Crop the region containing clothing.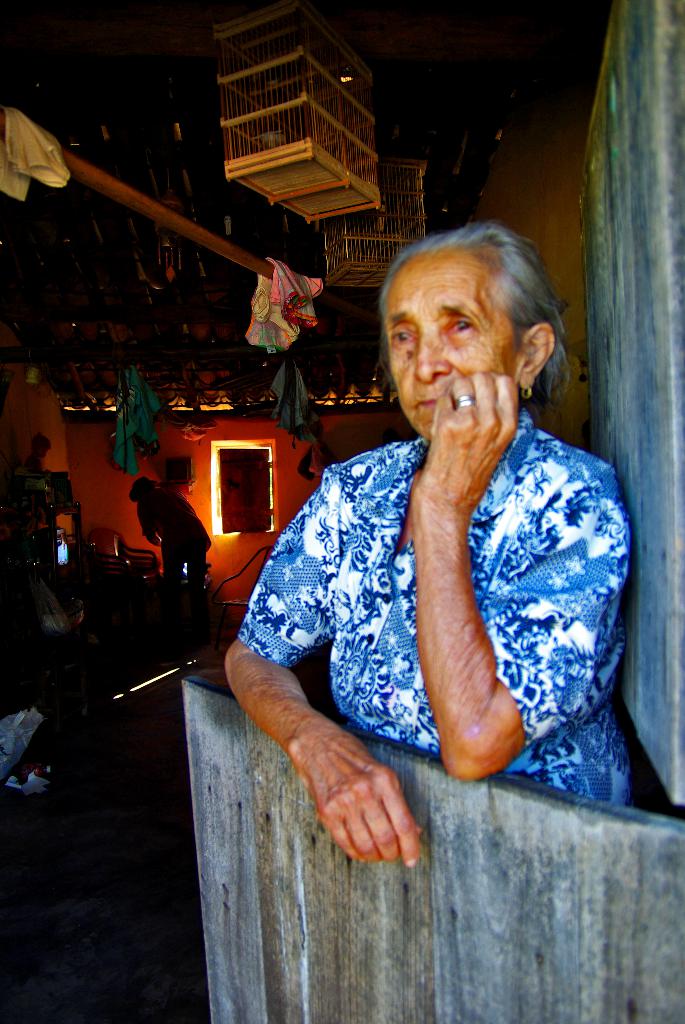
Crop region: 248 407 640 801.
